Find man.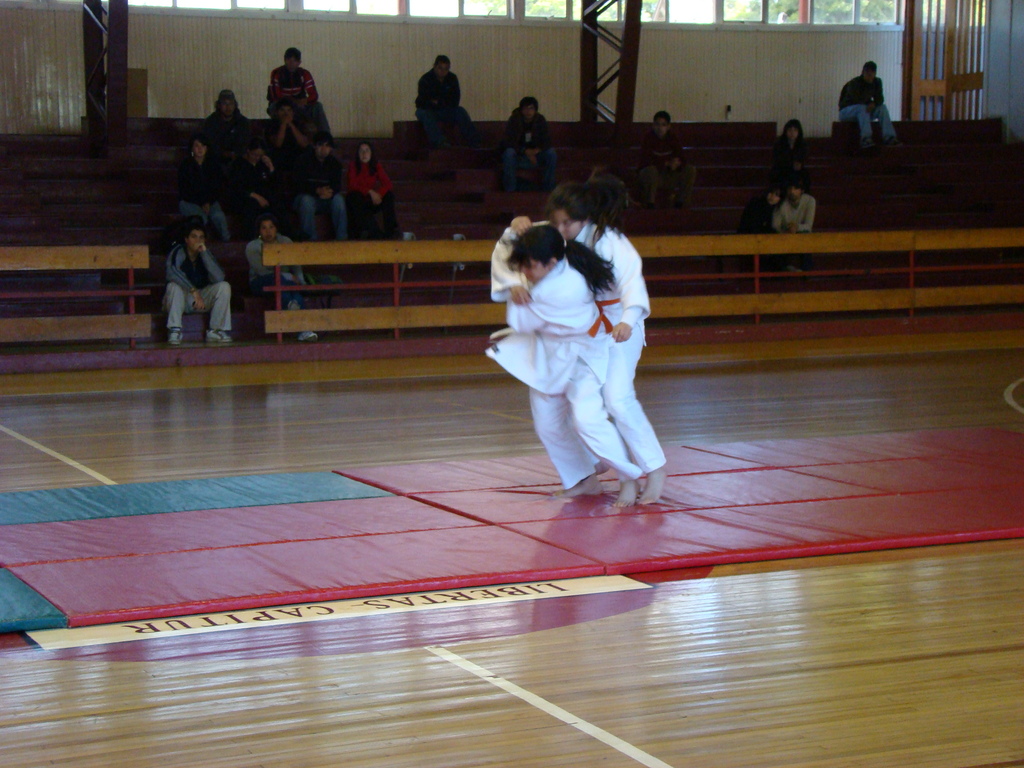
840,62,917,141.
